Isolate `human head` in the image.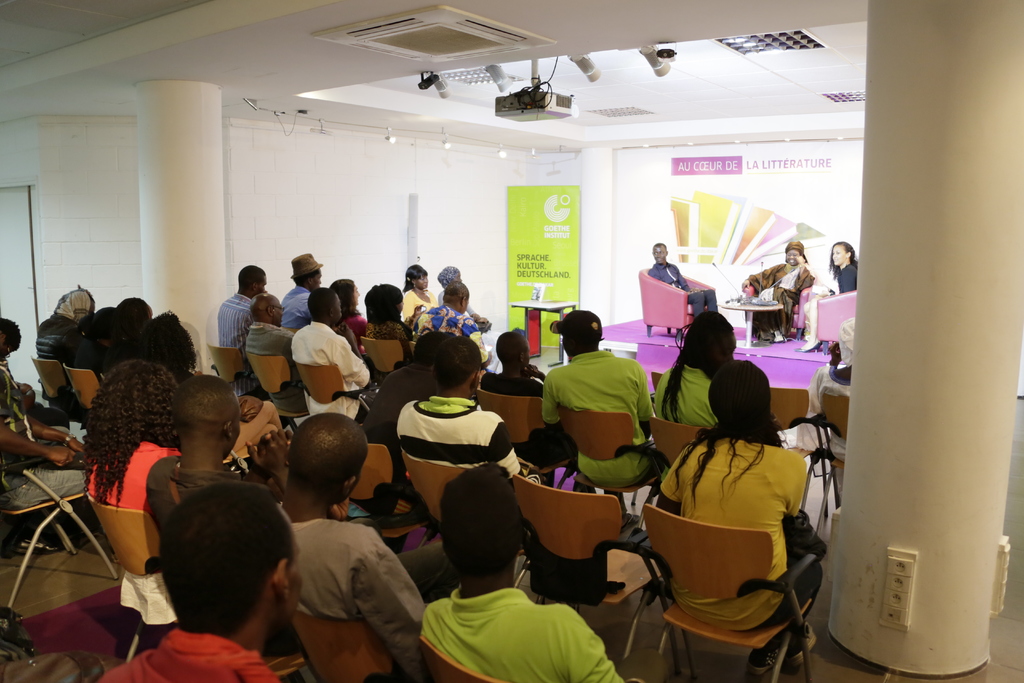
Isolated region: (x1=435, y1=462, x2=527, y2=588).
